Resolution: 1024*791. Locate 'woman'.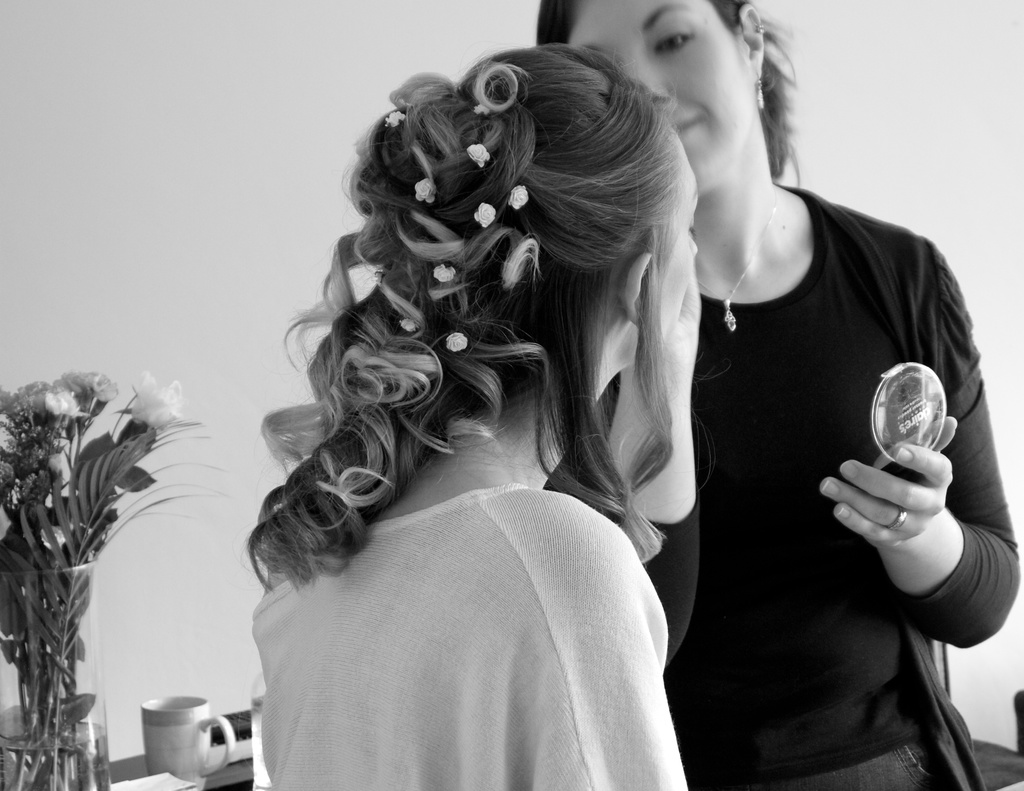
select_region(230, 35, 756, 790).
